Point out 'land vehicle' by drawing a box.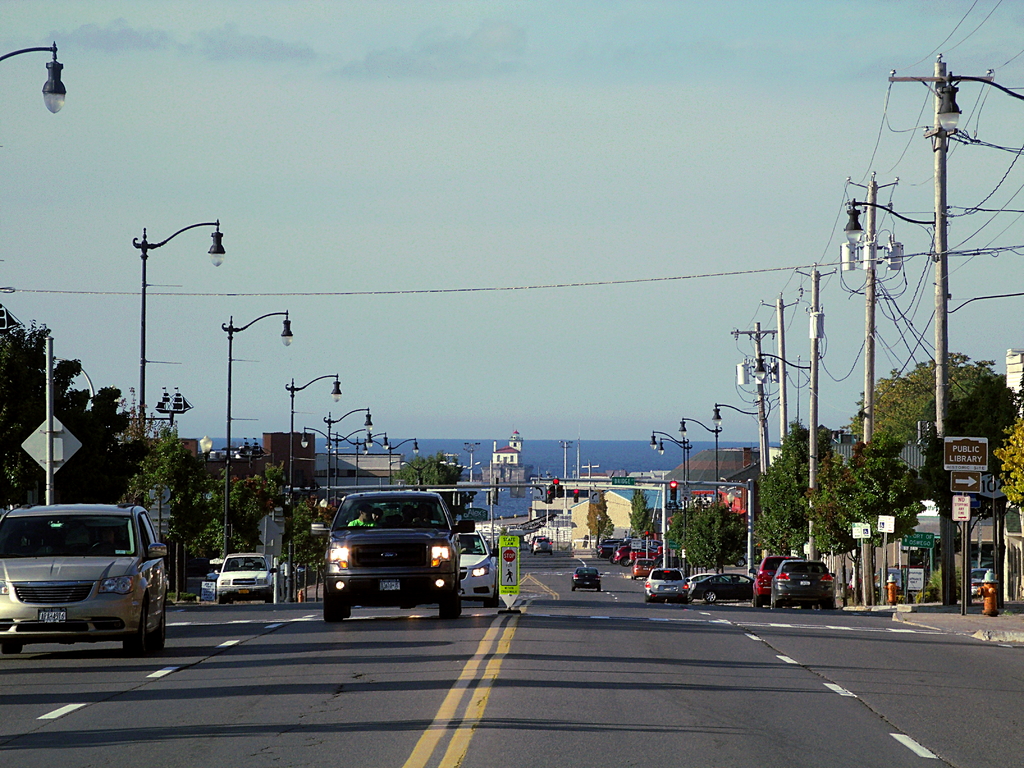
686/570/722/595.
